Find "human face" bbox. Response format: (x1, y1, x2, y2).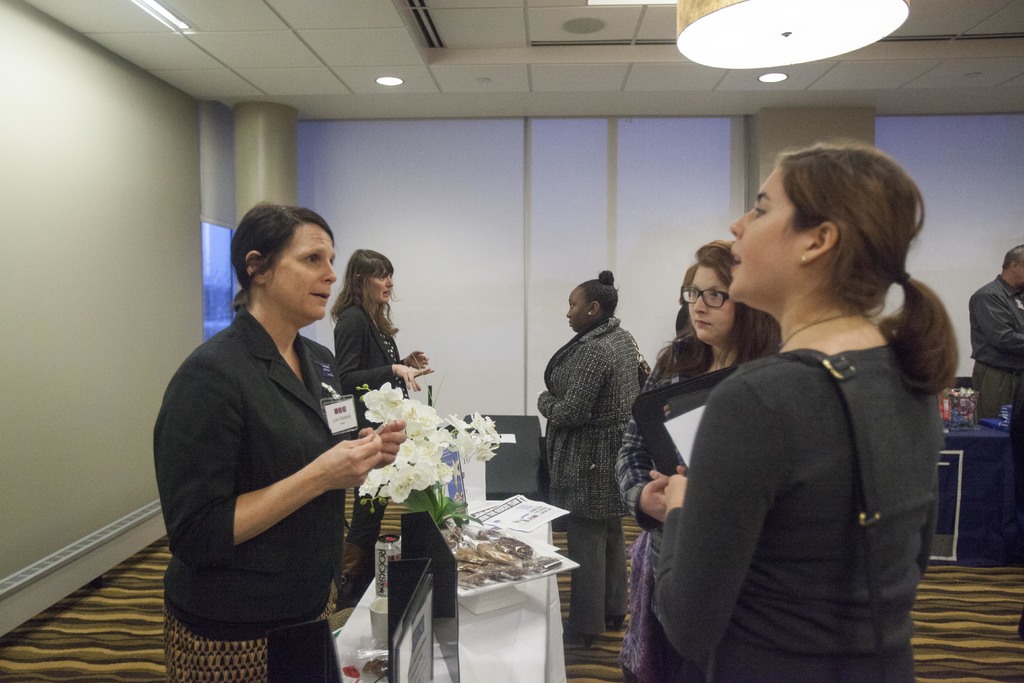
(689, 262, 737, 340).
